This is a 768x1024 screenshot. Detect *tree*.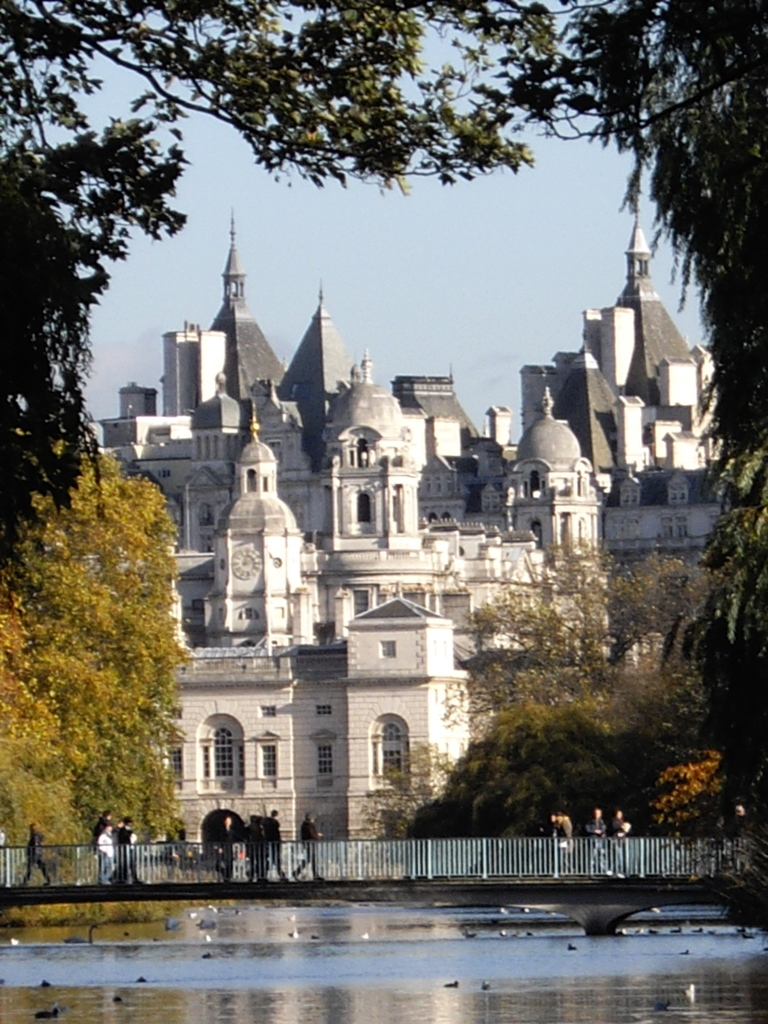
<box>428,505,696,735</box>.
